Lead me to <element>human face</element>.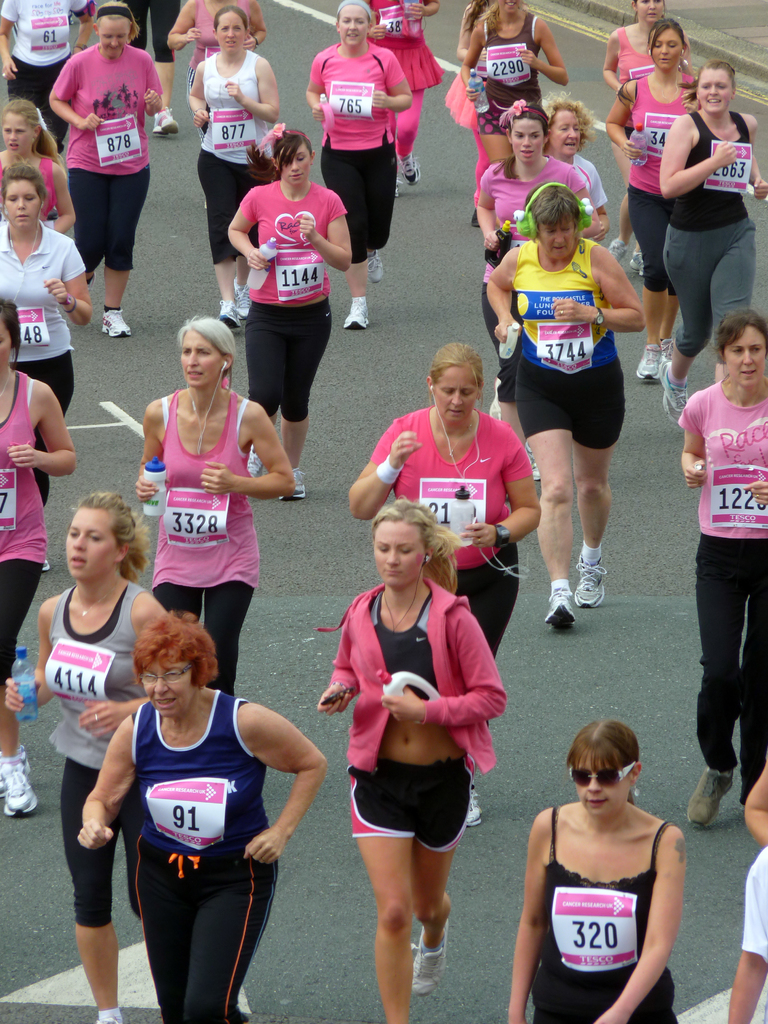
Lead to select_region(726, 326, 763, 389).
